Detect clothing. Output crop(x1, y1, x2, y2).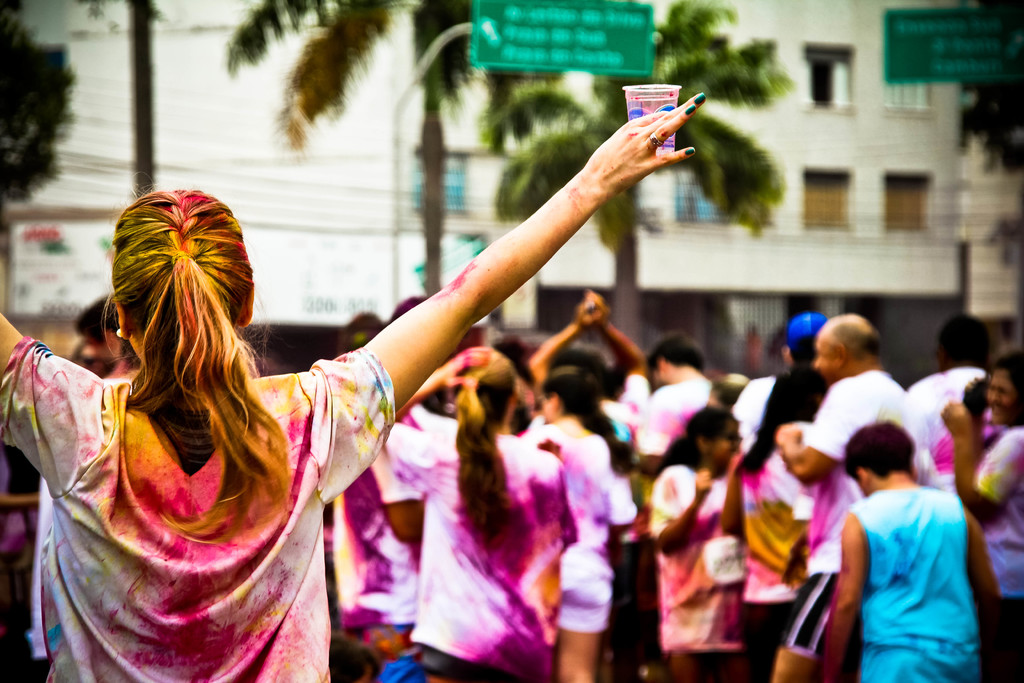
crop(642, 453, 710, 650).
